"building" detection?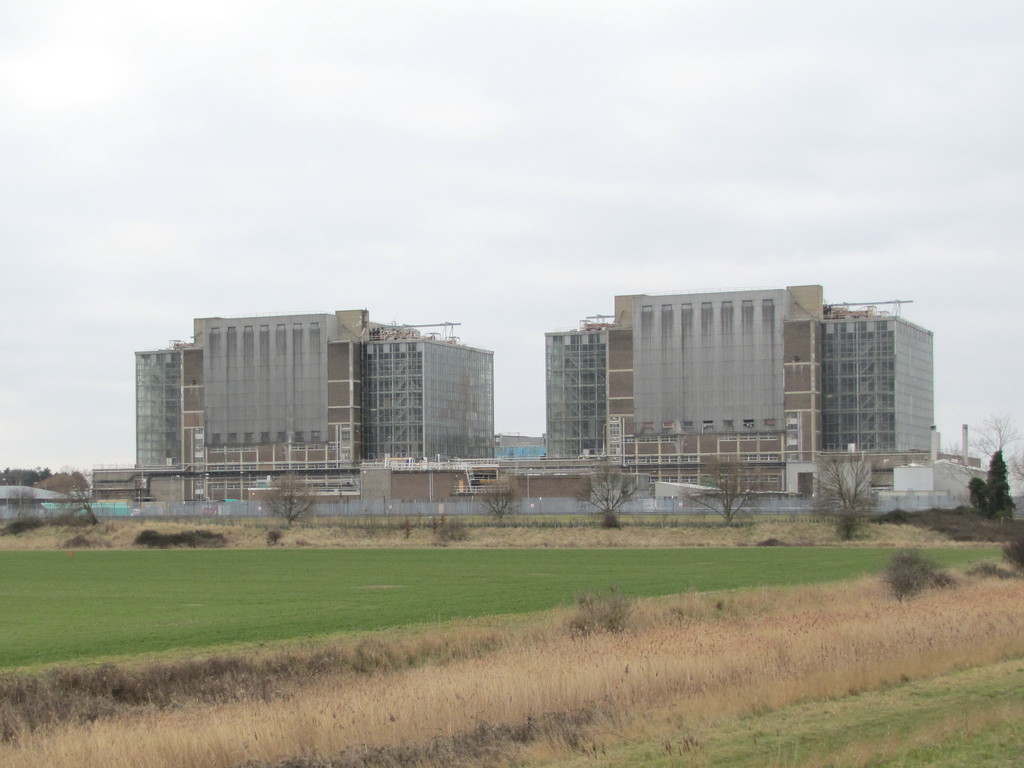
545, 291, 938, 460
